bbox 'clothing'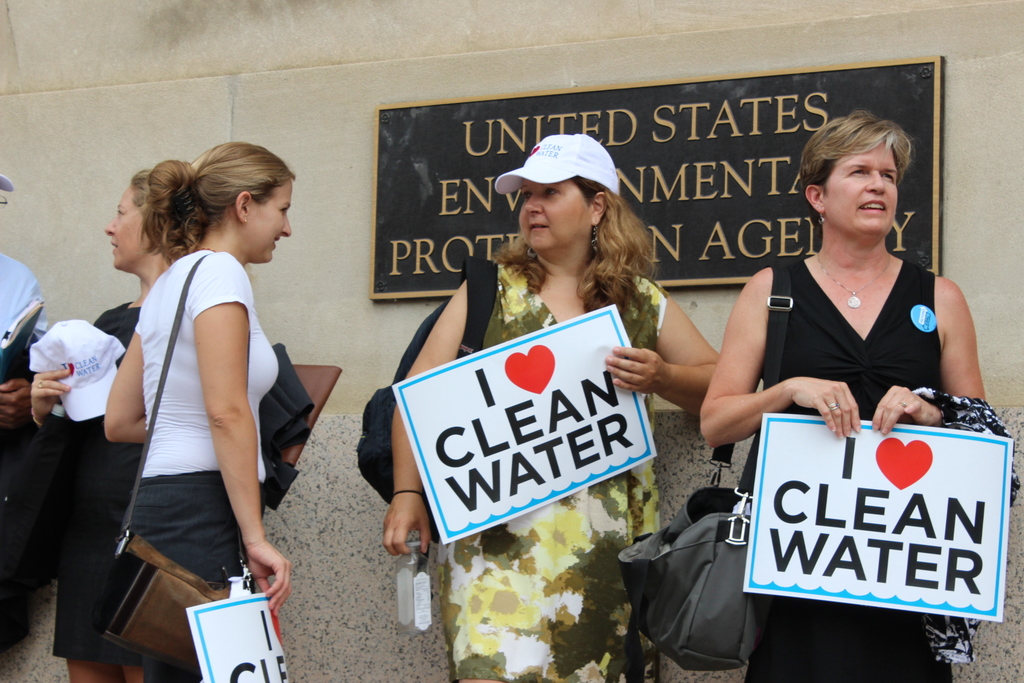
bbox=[133, 251, 271, 586]
